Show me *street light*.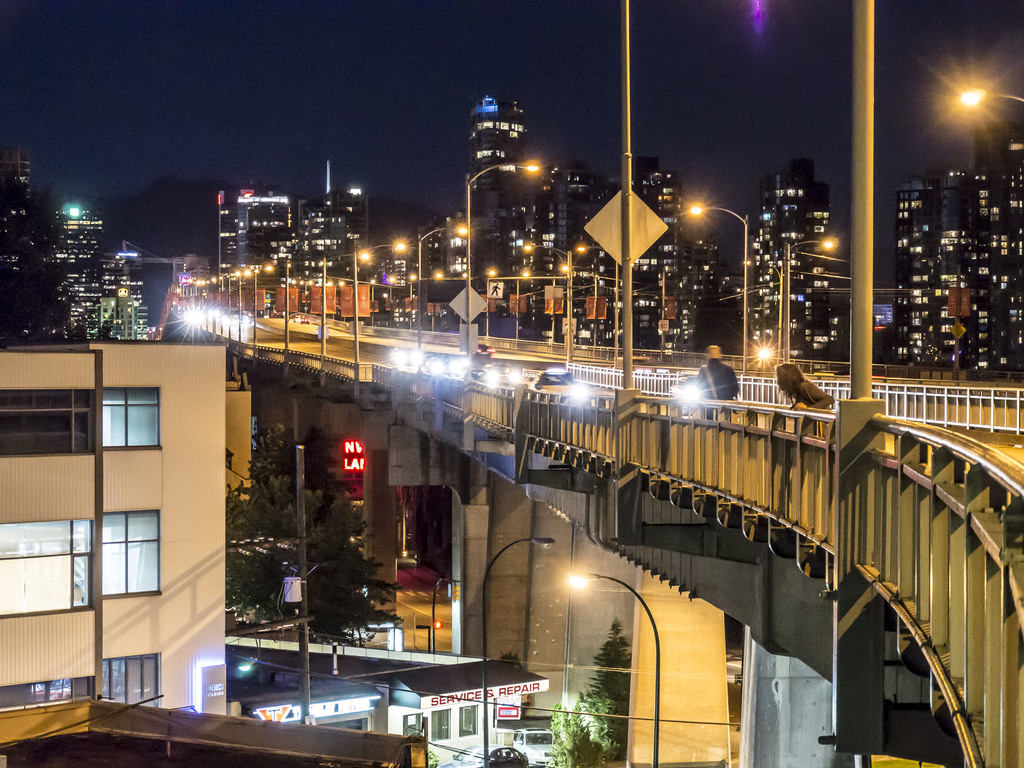
*street light* is here: {"left": 431, "top": 268, "right": 444, "bottom": 334}.
